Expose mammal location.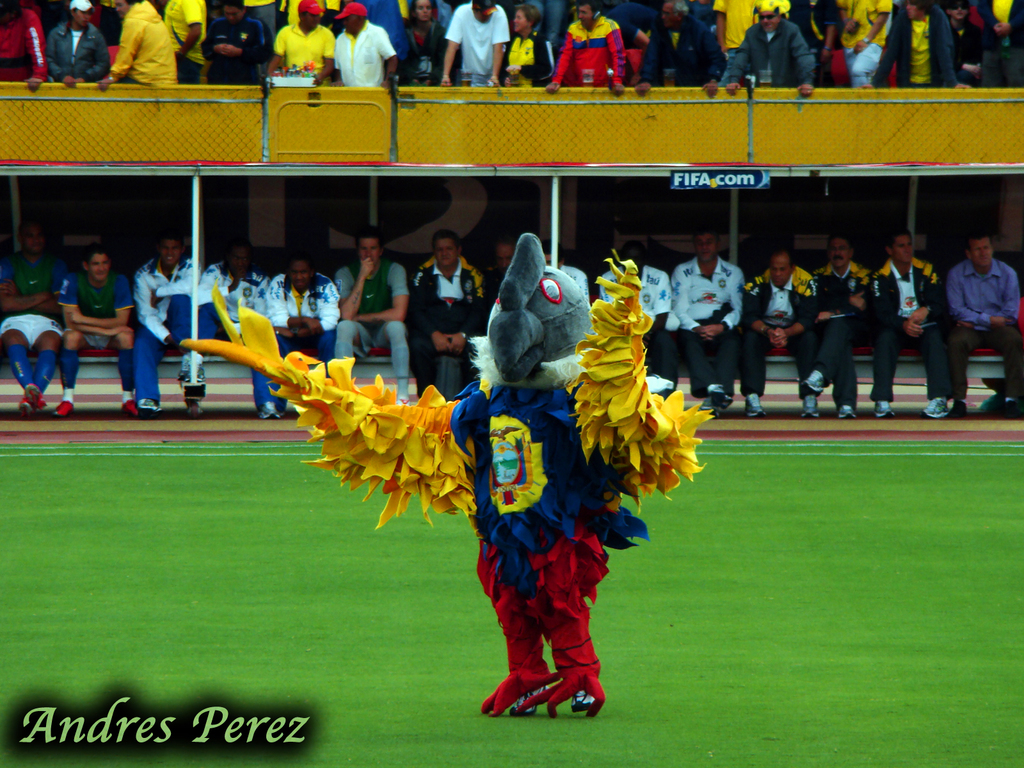
Exposed at select_region(268, 0, 336, 86).
